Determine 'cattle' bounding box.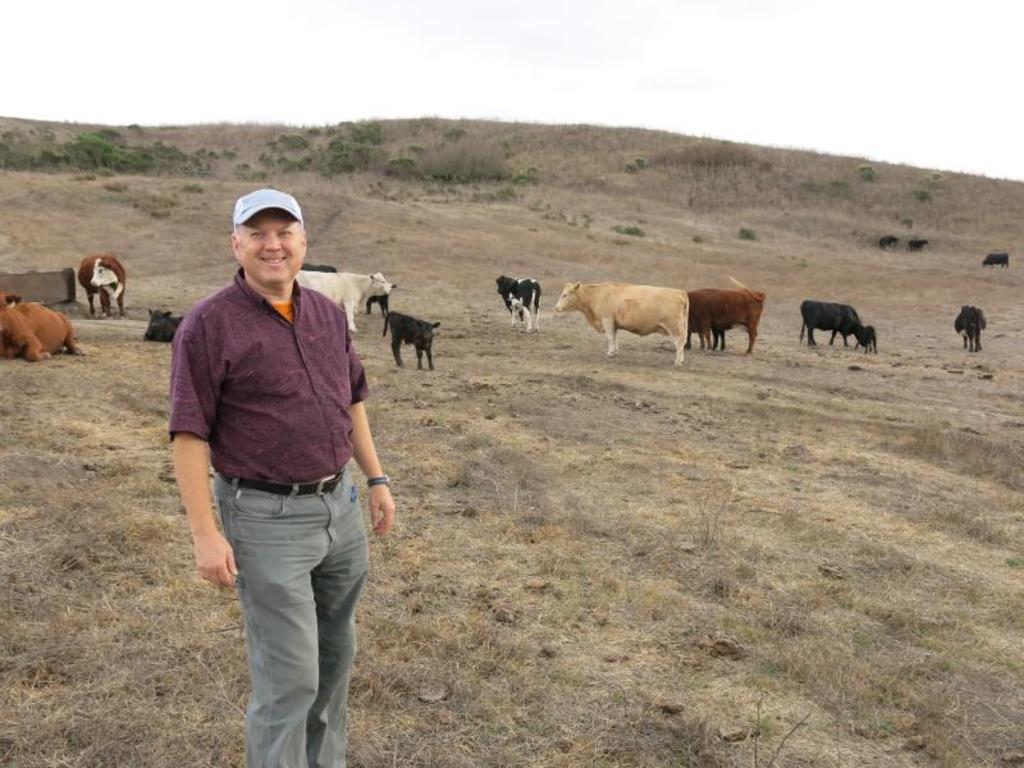
Determined: 957/306/989/351.
